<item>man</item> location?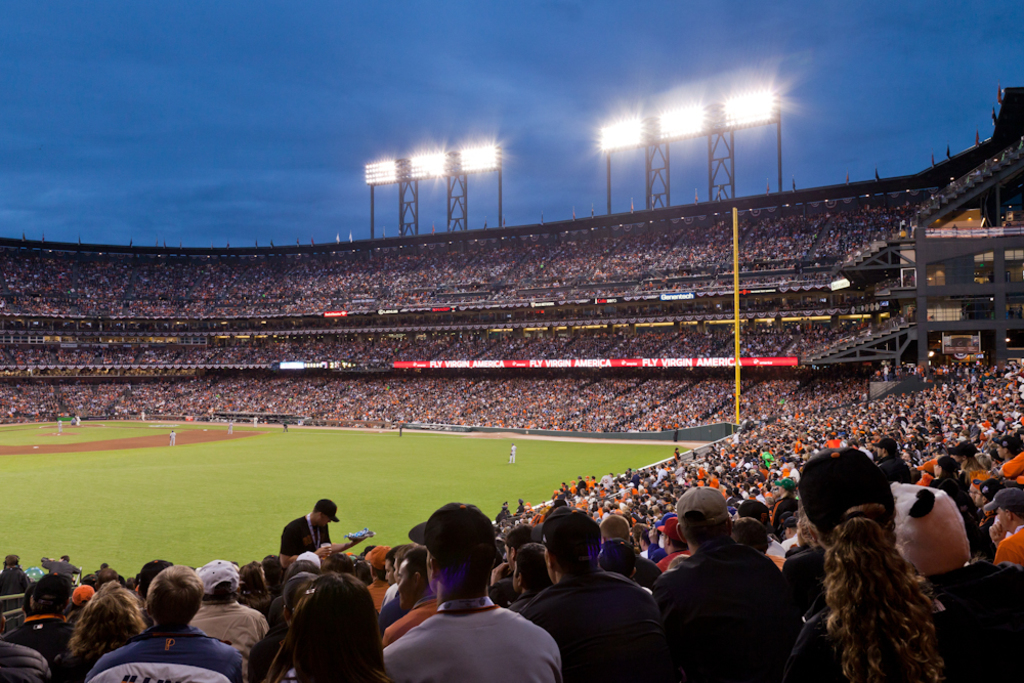
bbox=[882, 362, 890, 380]
